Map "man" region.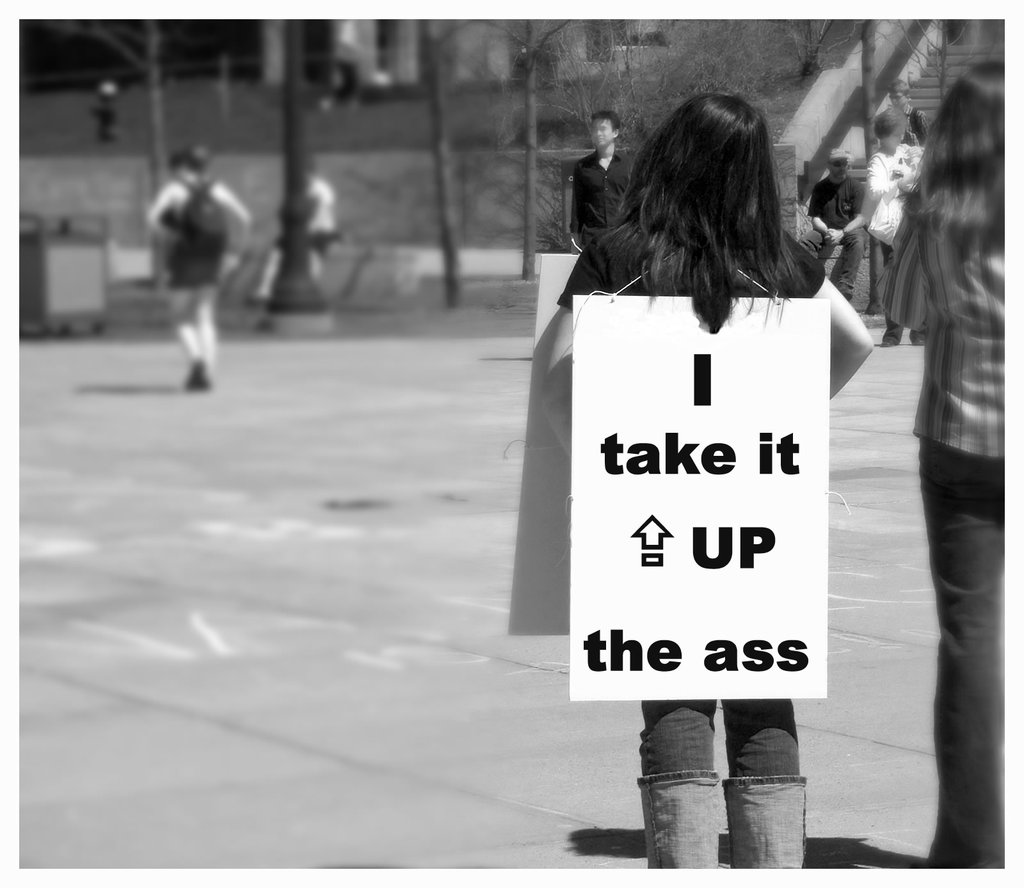
Mapped to rect(558, 102, 650, 261).
